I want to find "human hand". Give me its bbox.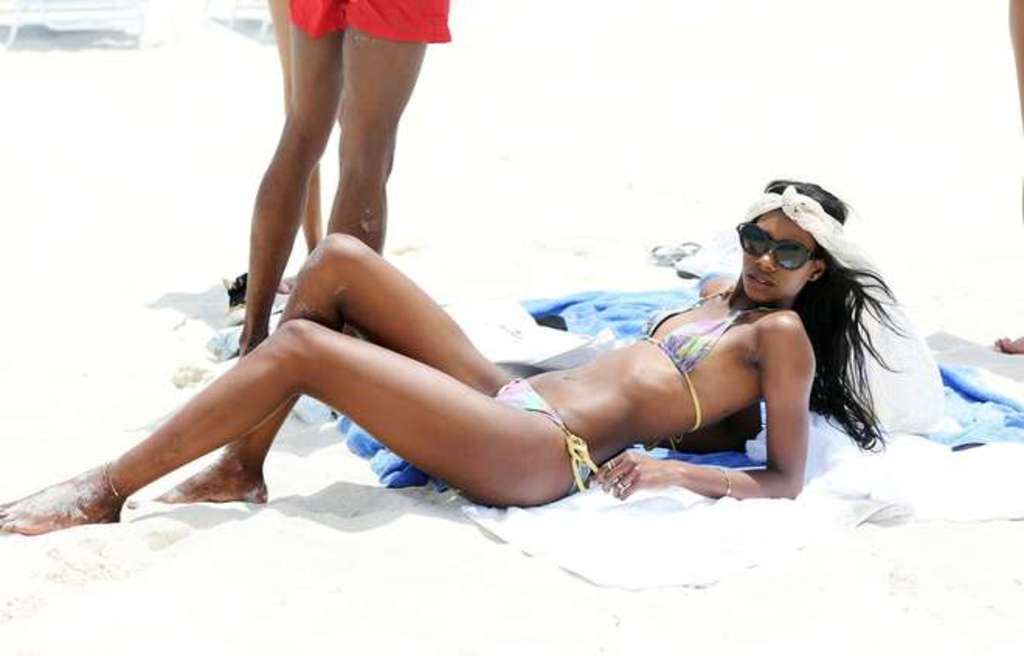
left=586, top=450, right=686, bottom=501.
